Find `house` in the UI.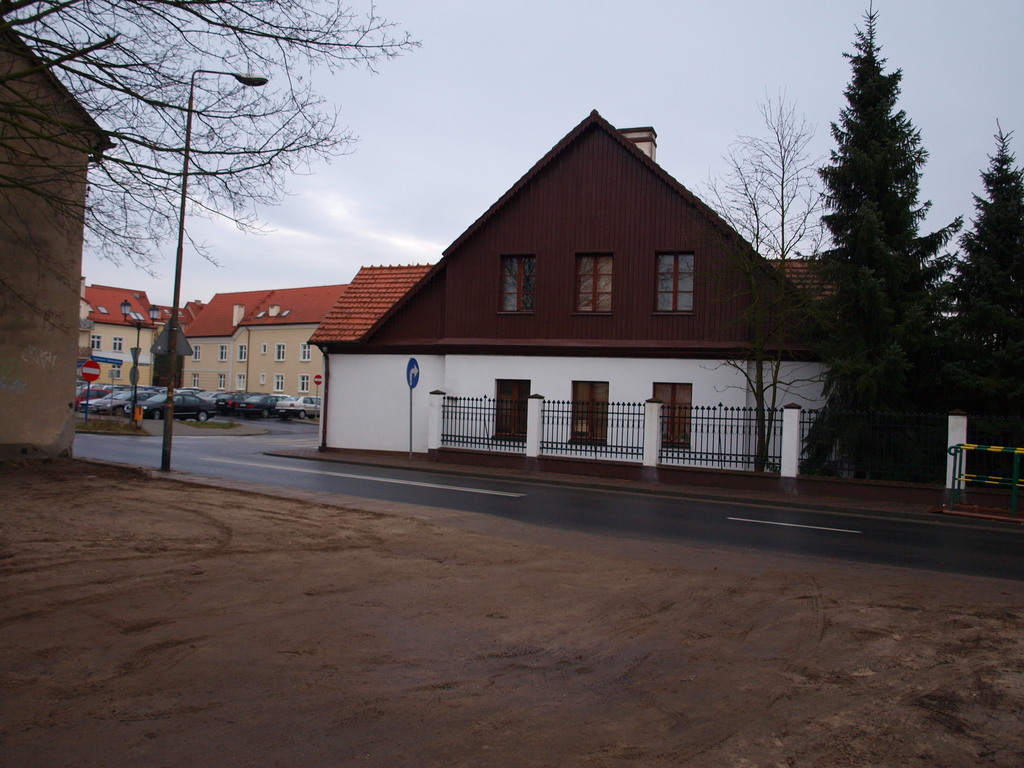
UI element at bbox(0, 10, 117, 464).
